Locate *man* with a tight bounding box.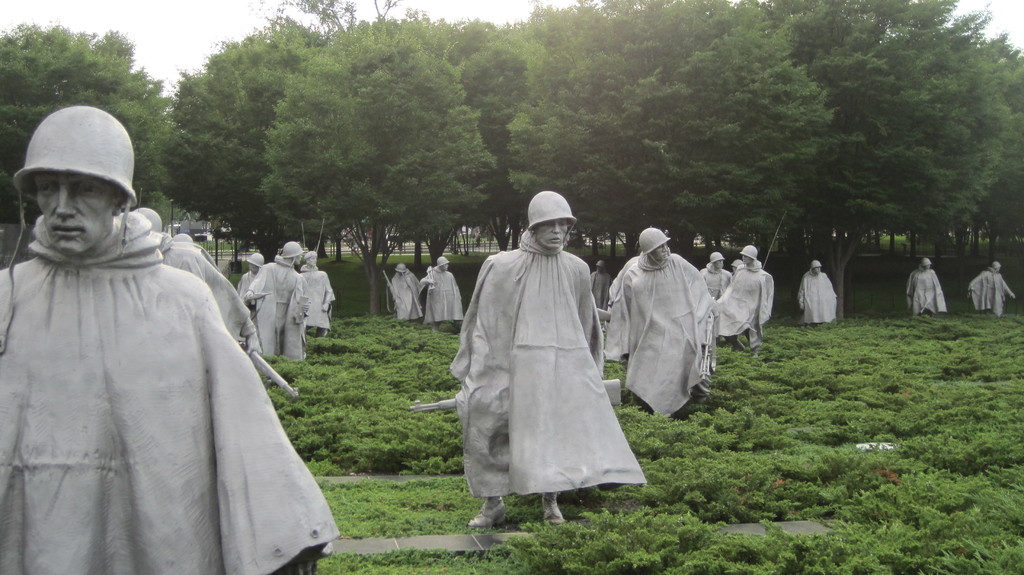
bbox=[0, 101, 299, 556].
